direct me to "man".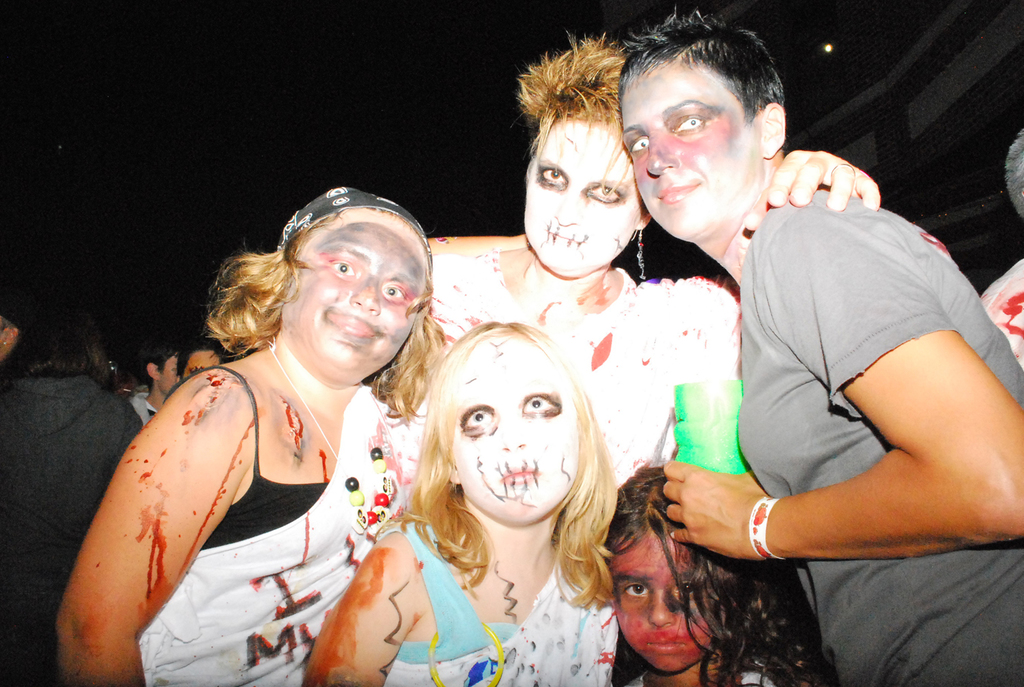
Direction: [left=616, top=3, right=1023, bottom=686].
